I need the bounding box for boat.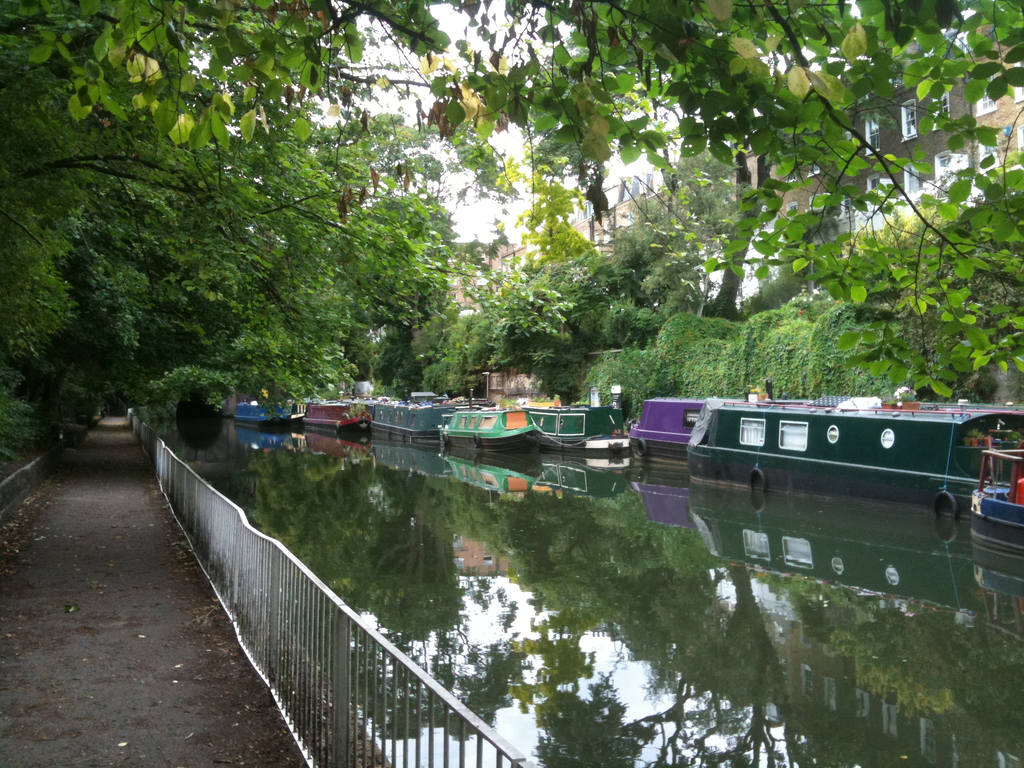
Here it is: {"x1": 370, "y1": 399, "x2": 454, "y2": 442}.
